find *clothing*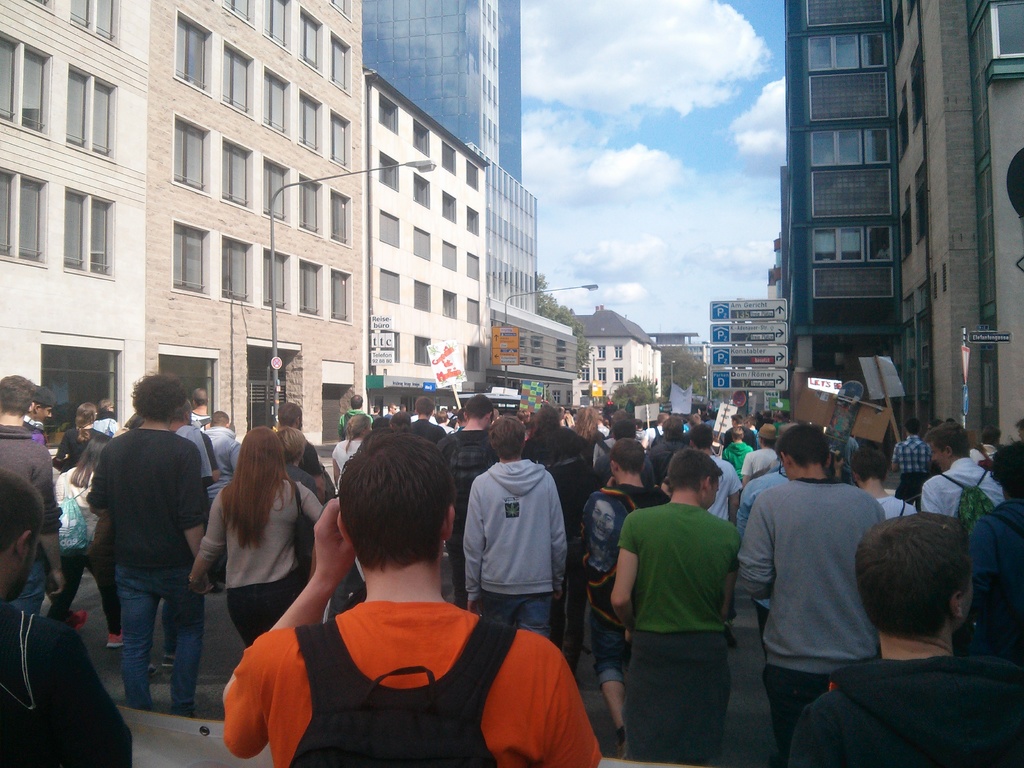
Rect(85, 430, 199, 712)
